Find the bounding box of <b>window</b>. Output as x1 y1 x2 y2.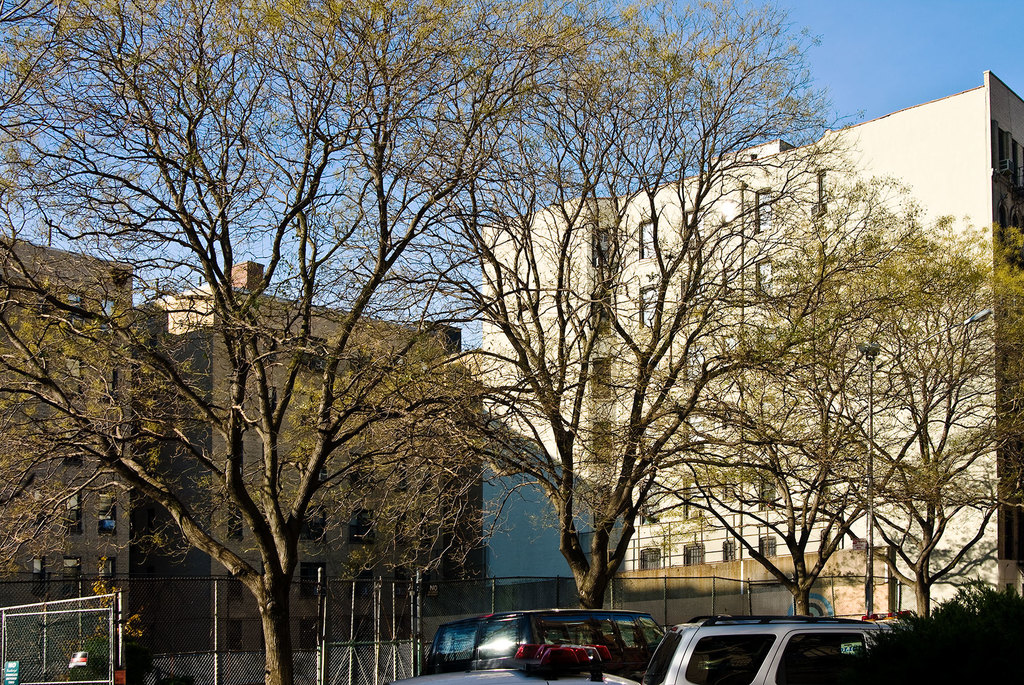
593 222 614 271.
